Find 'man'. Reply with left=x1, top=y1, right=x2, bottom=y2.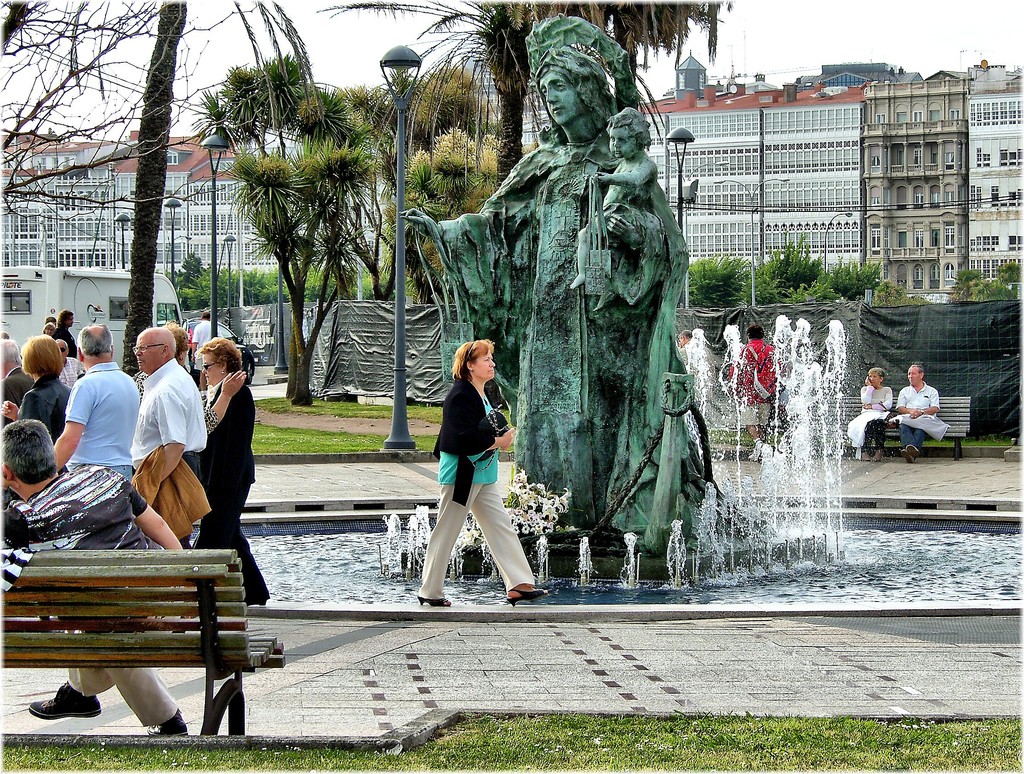
left=677, top=330, right=698, bottom=370.
